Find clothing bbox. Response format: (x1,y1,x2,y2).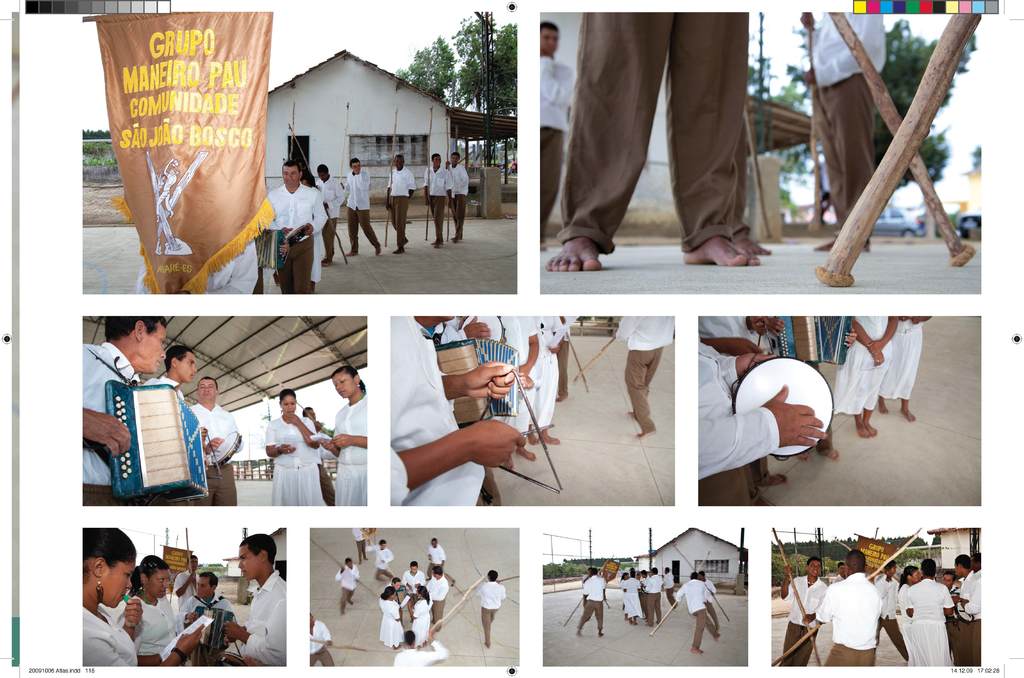
(428,541,447,570).
